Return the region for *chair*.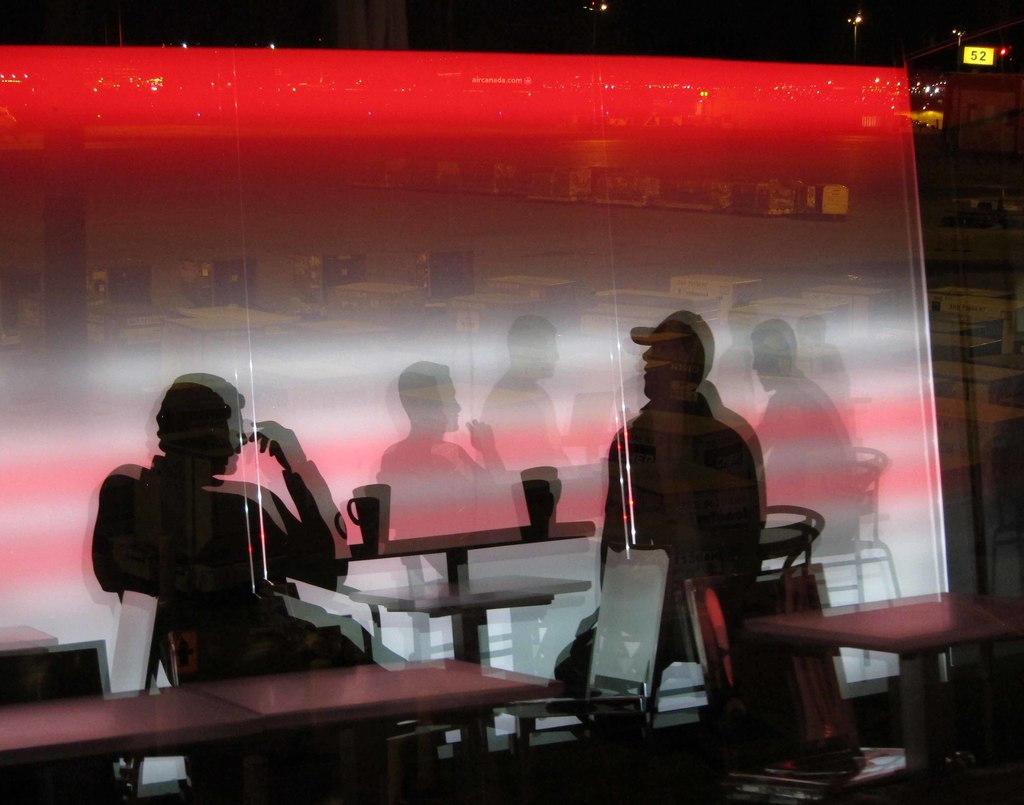
501 542 684 777.
